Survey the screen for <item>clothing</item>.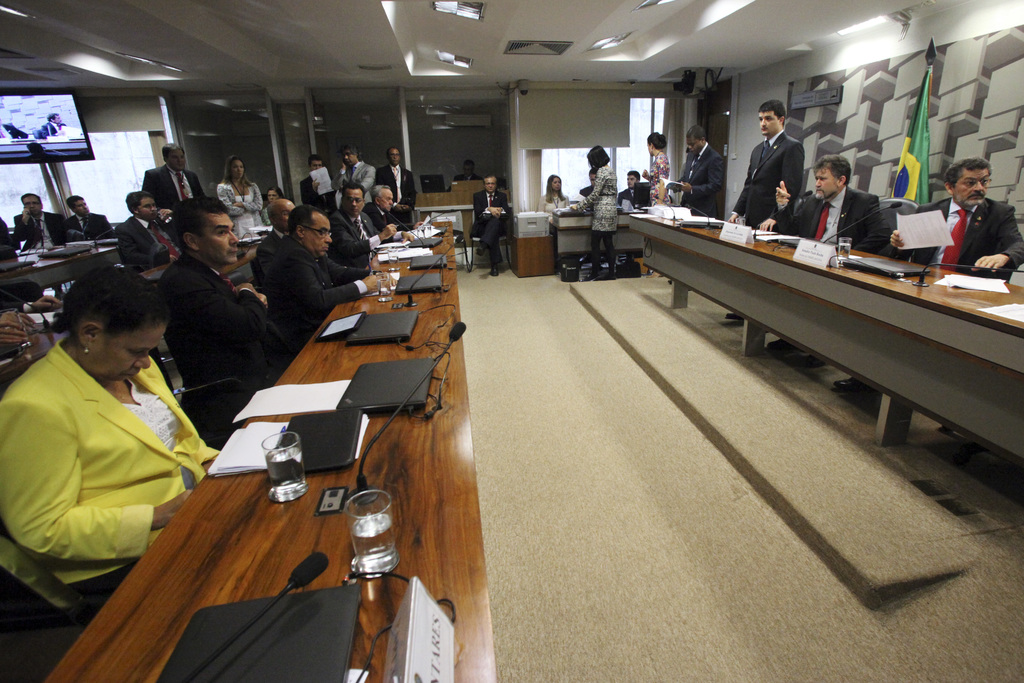
Survey found: [x1=444, y1=168, x2=476, y2=190].
